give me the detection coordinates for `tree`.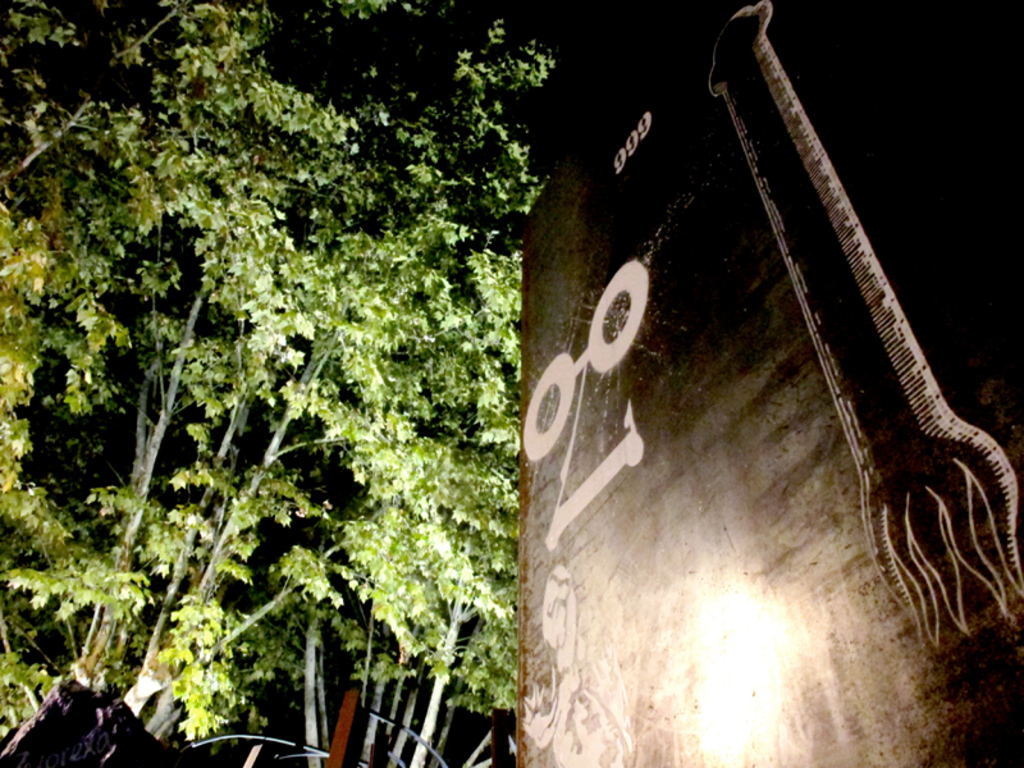
bbox=(0, 0, 557, 767).
